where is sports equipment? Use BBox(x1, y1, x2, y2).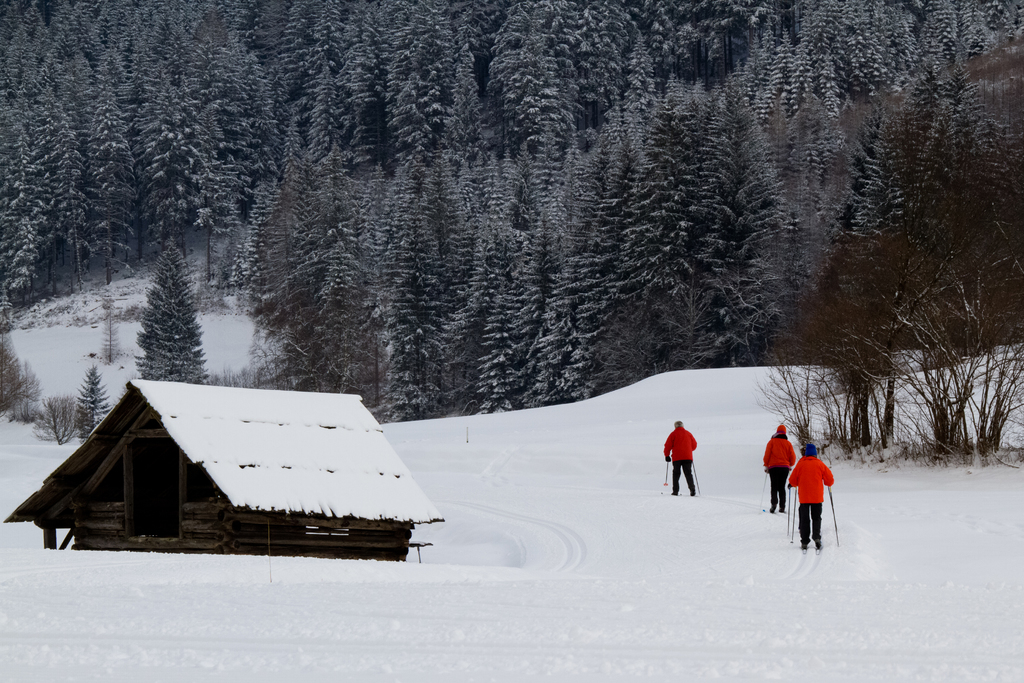
BBox(831, 489, 837, 550).
